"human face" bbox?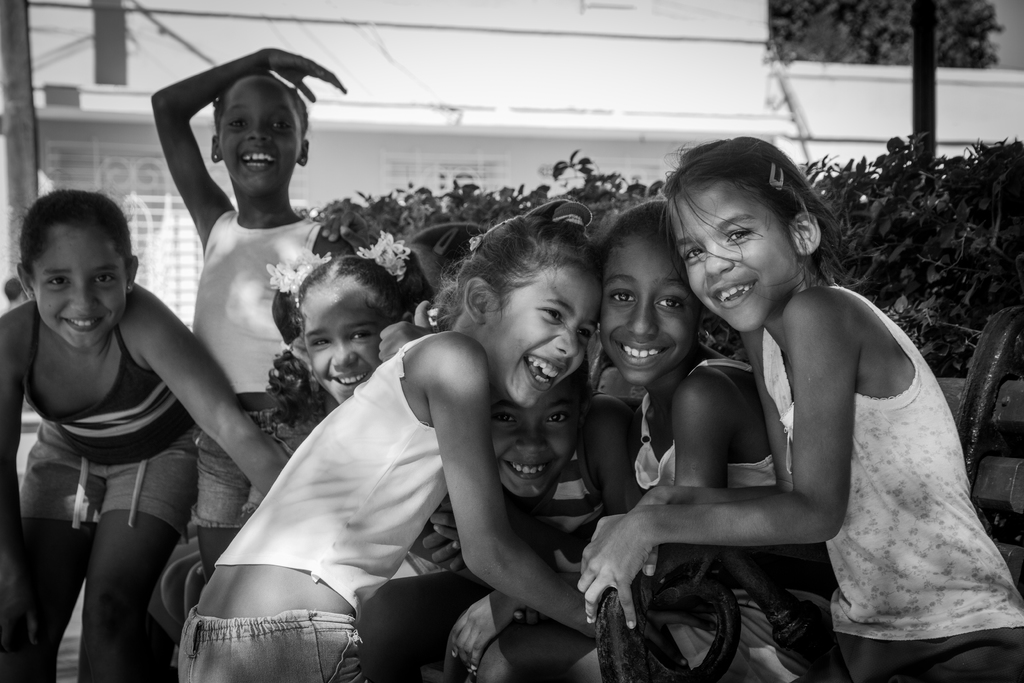
<box>303,286,387,402</box>
